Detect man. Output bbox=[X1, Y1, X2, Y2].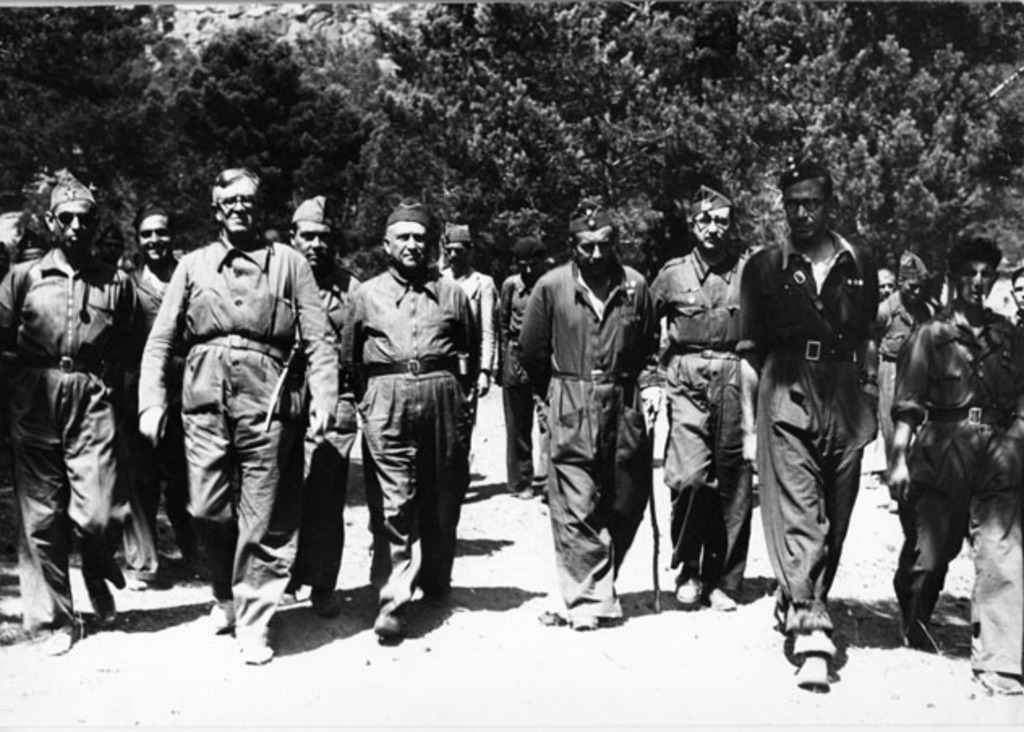
bbox=[515, 194, 655, 633].
